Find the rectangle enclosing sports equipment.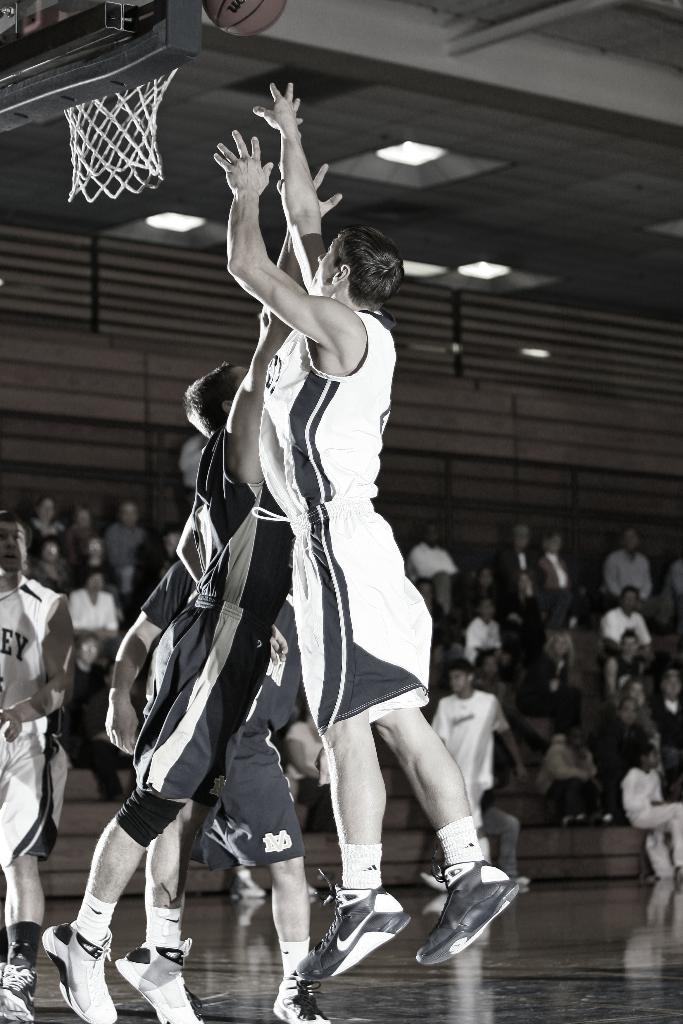
region(118, 934, 210, 1023).
